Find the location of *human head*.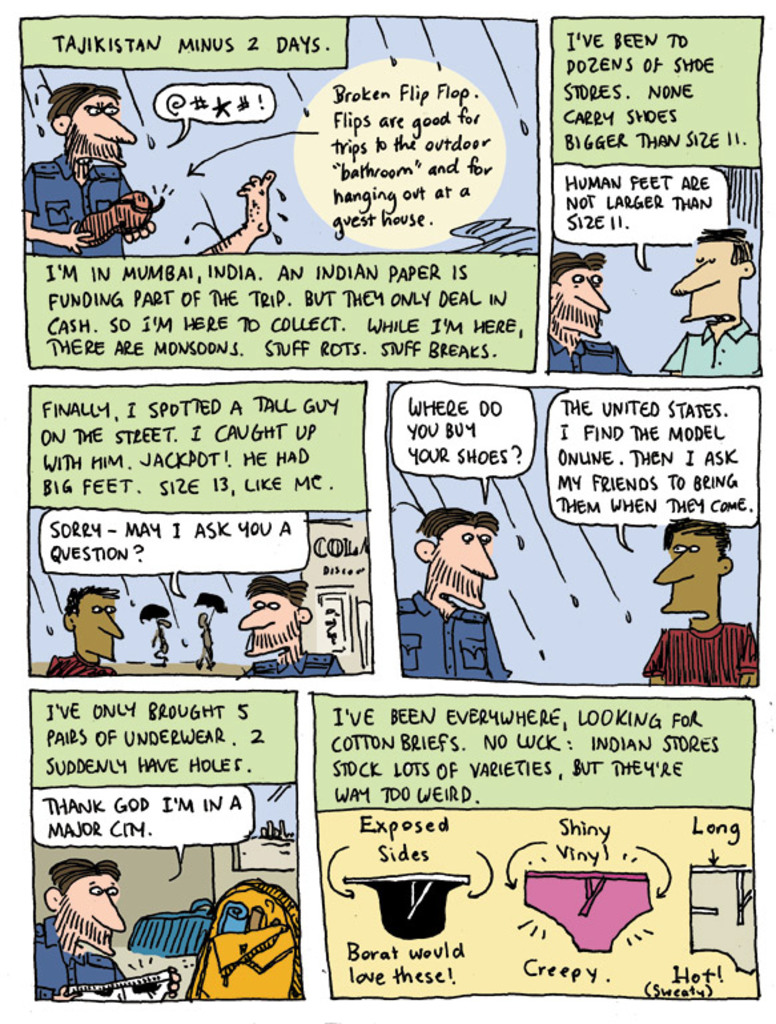
Location: (49, 77, 140, 174).
